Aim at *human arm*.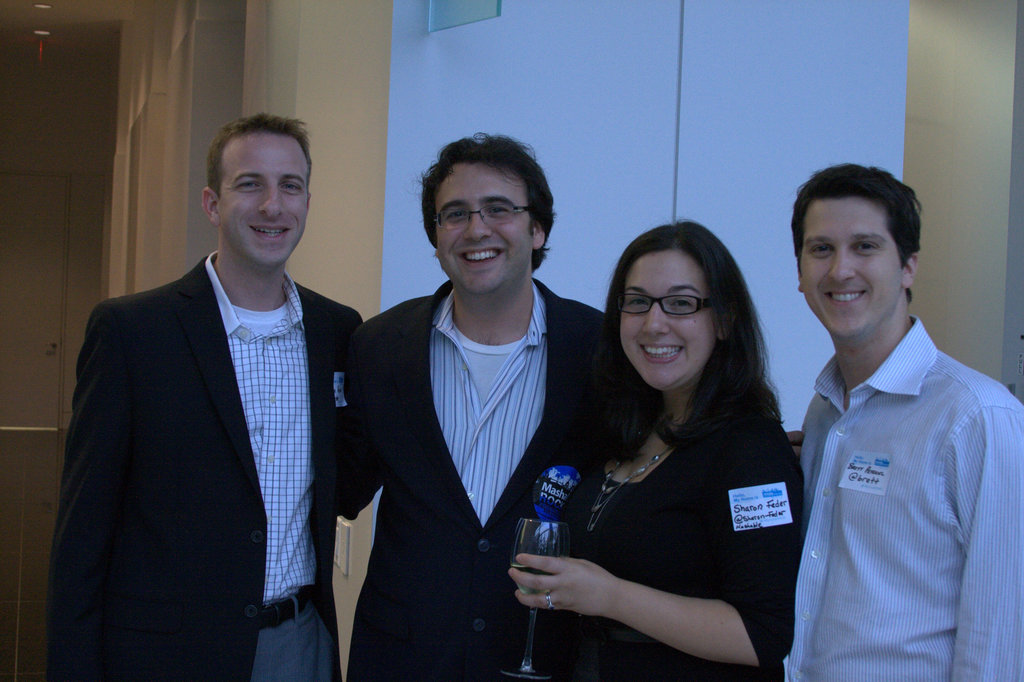
Aimed at 34,300,138,681.
